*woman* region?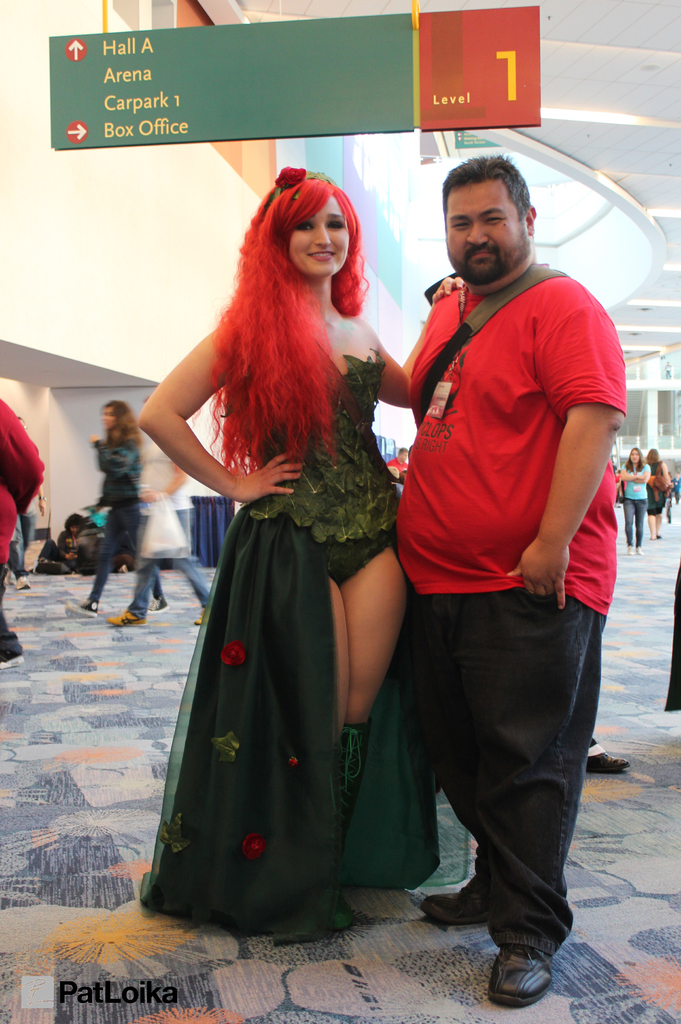
l=72, t=403, r=166, b=616
